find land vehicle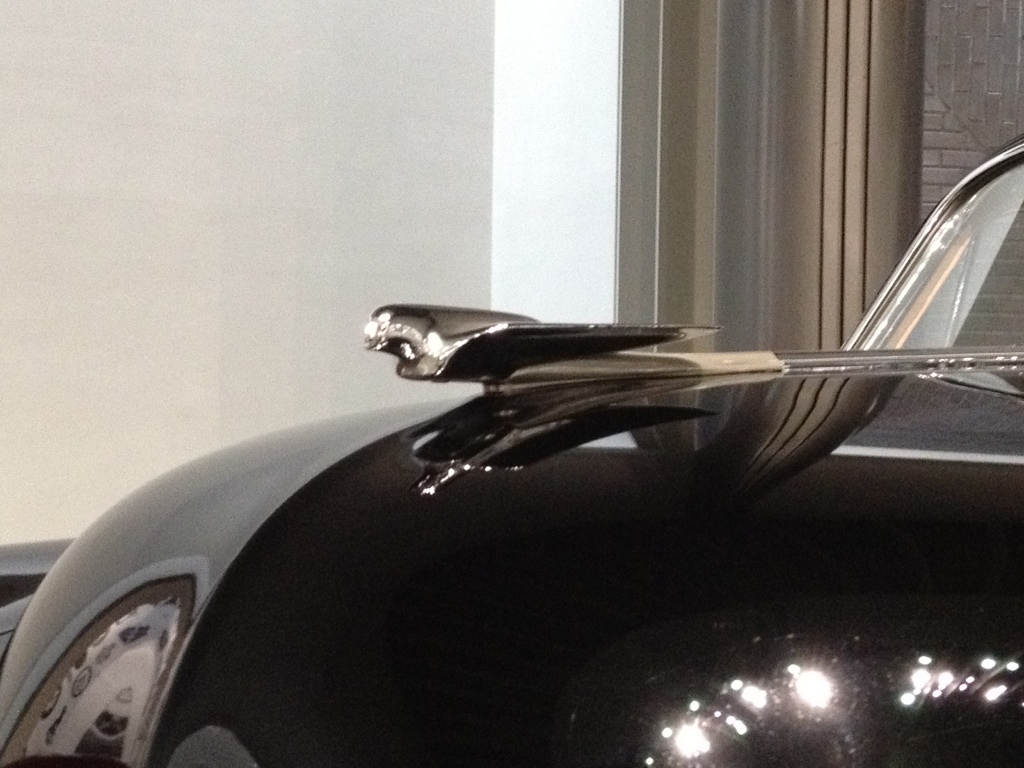
crop(0, 137, 1023, 767)
